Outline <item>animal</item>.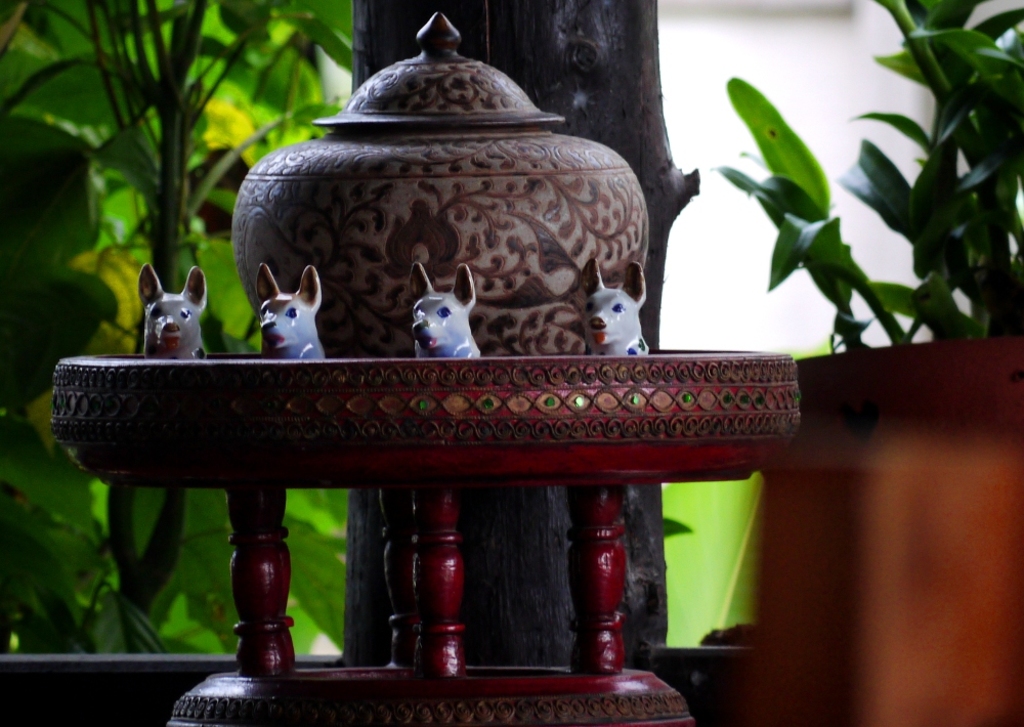
Outline: locate(136, 260, 209, 362).
